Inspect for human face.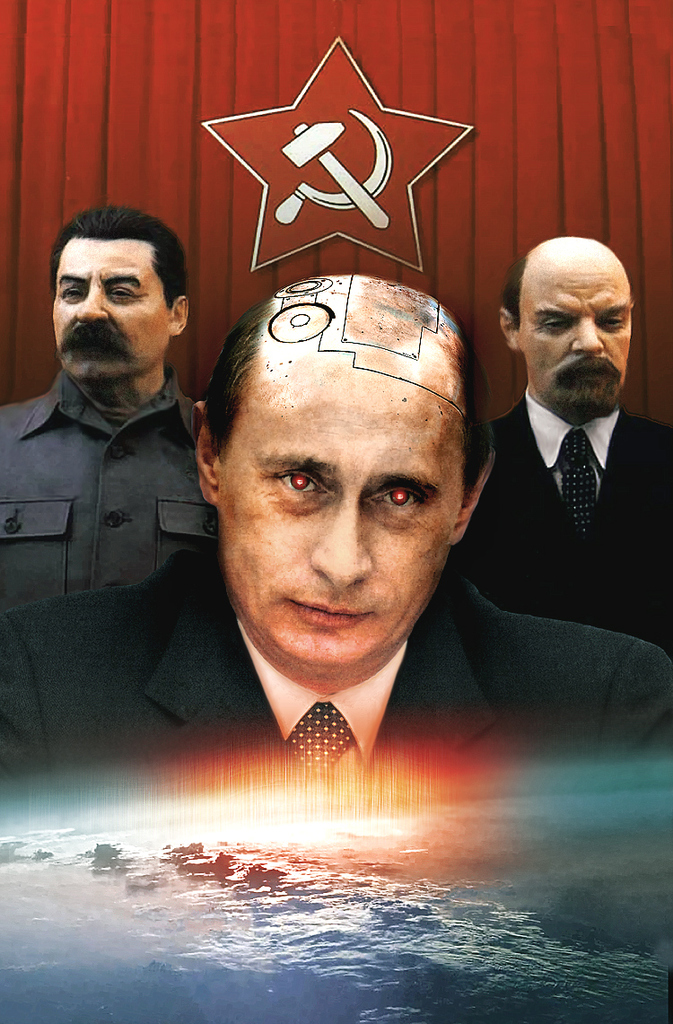
Inspection: BBox(53, 236, 162, 375).
